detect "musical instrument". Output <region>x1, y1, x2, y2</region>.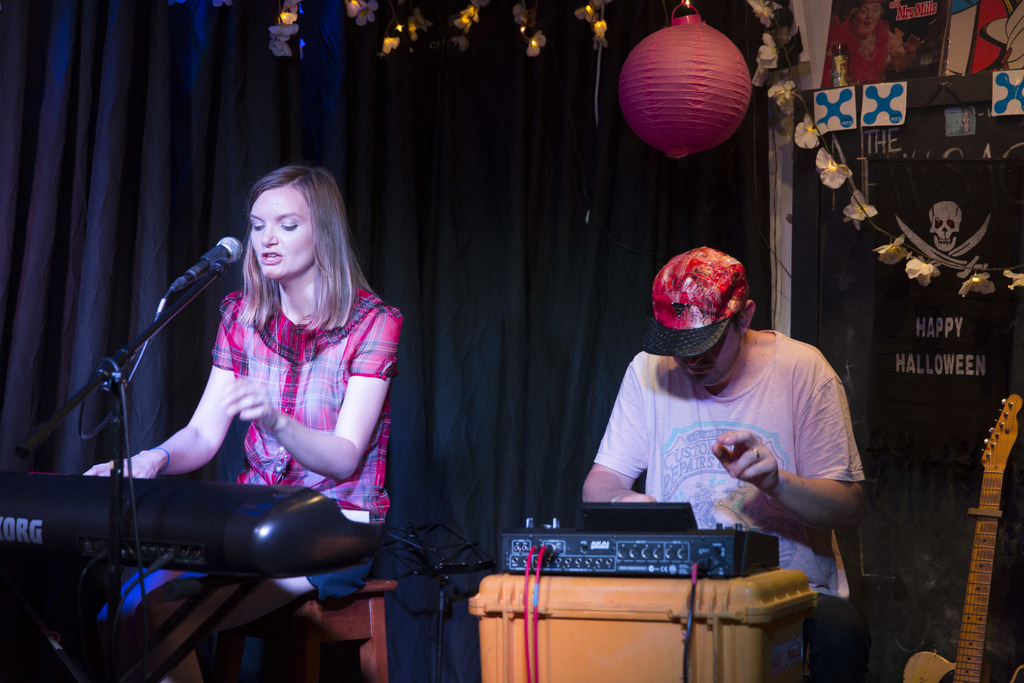
<region>0, 473, 392, 682</region>.
